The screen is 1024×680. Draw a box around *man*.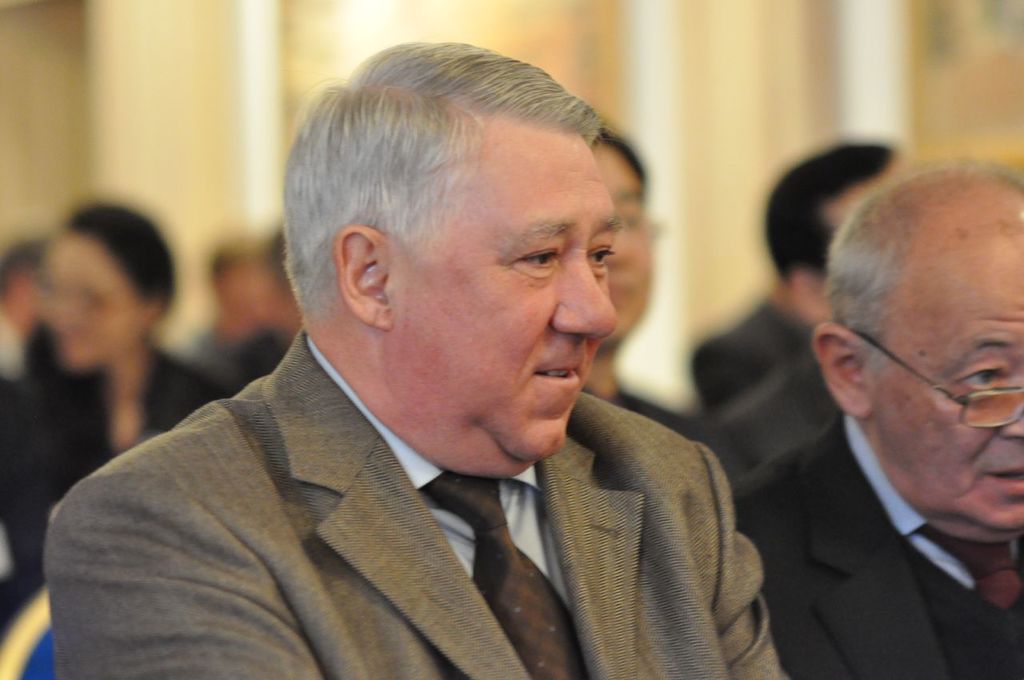
Rect(690, 277, 810, 415).
